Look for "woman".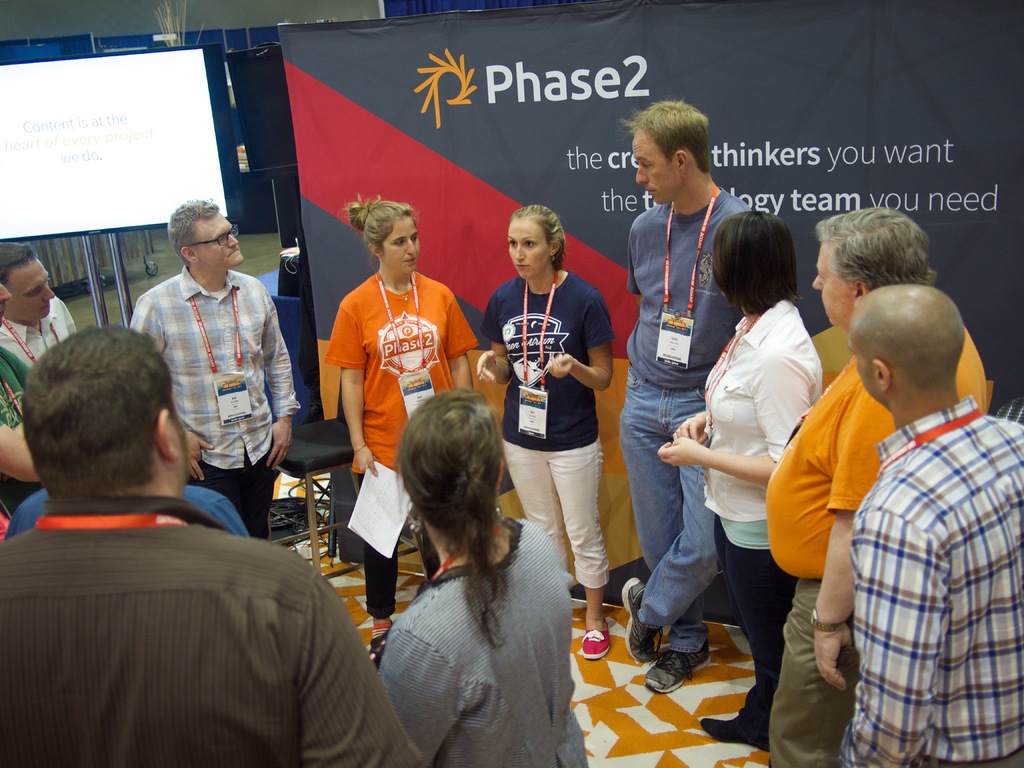
Found: crop(655, 214, 817, 758).
